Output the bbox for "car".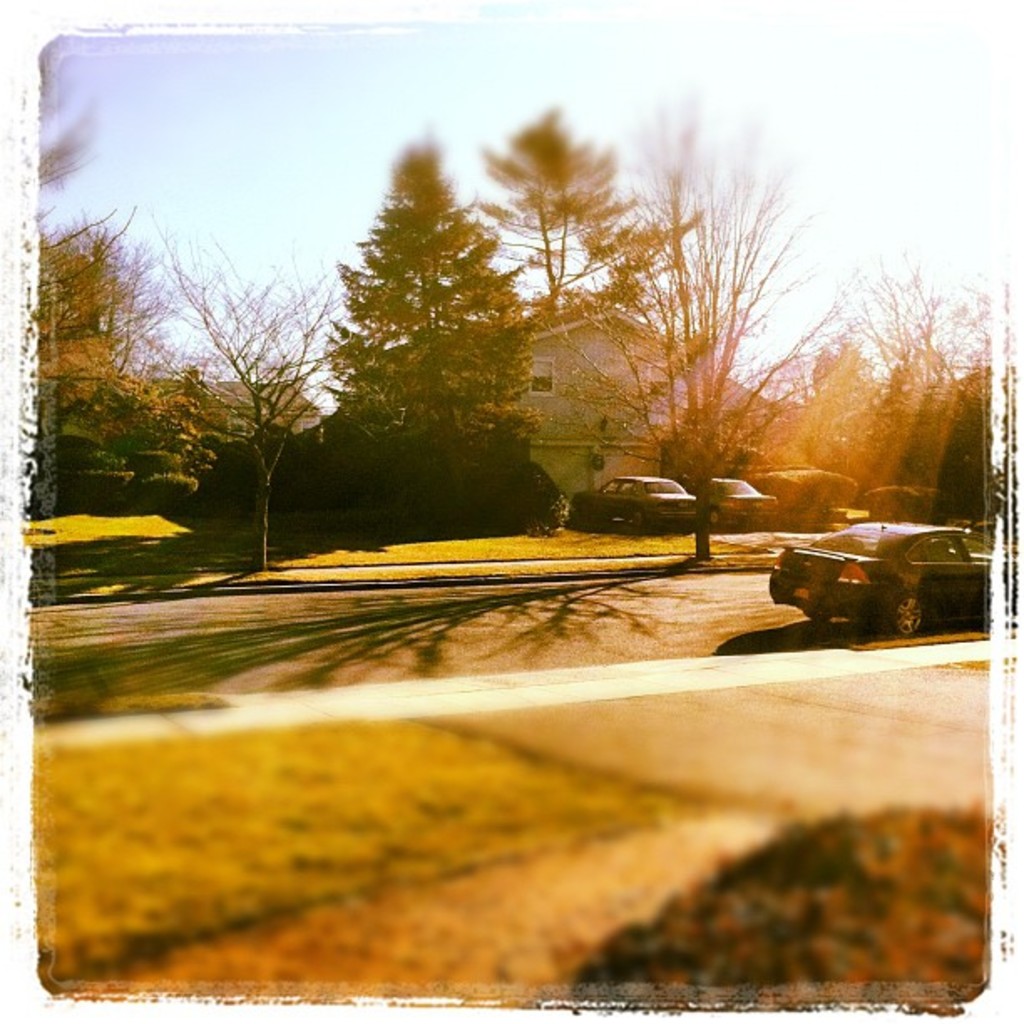
detection(751, 502, 996, 639).
